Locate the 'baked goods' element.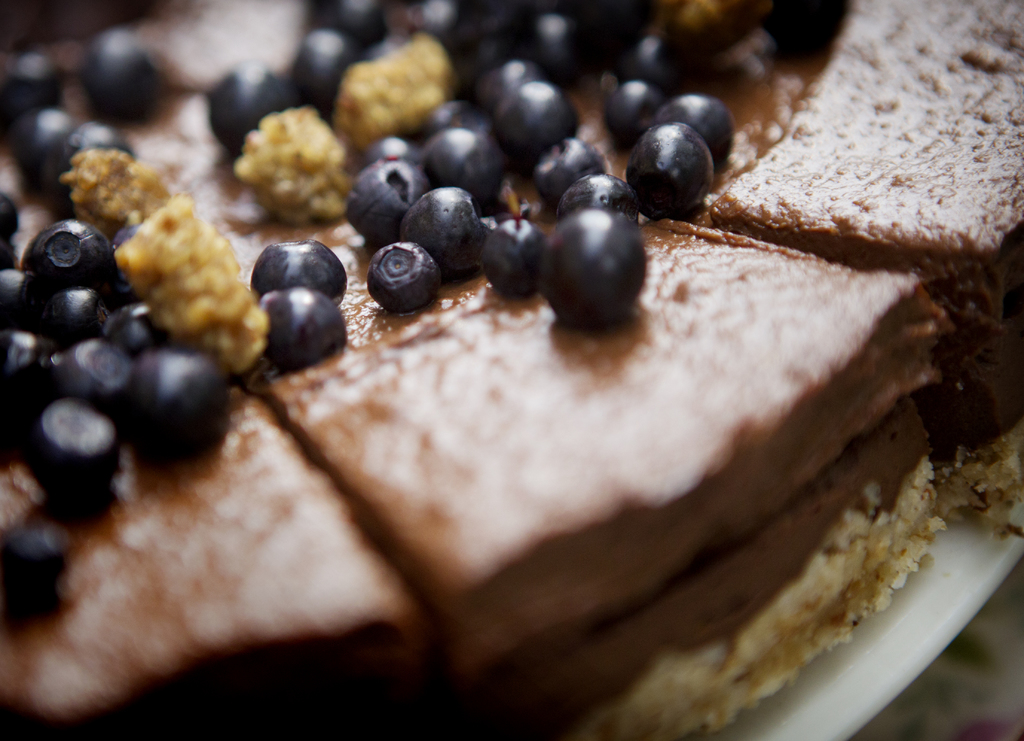
Element bbox: (left=110, top=35, right=994, bottom=701).
